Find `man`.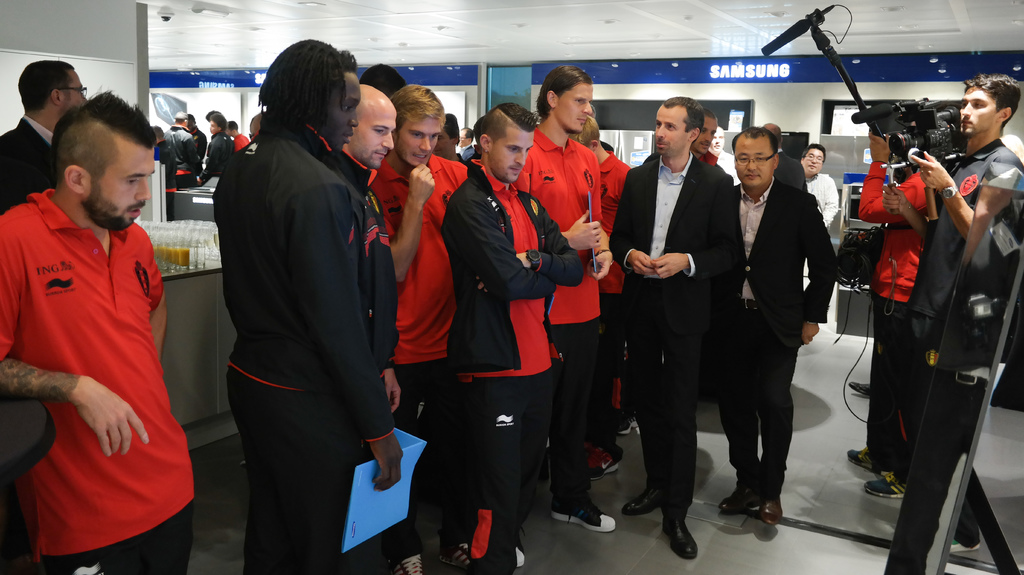
[441, 101, 591, 574].
